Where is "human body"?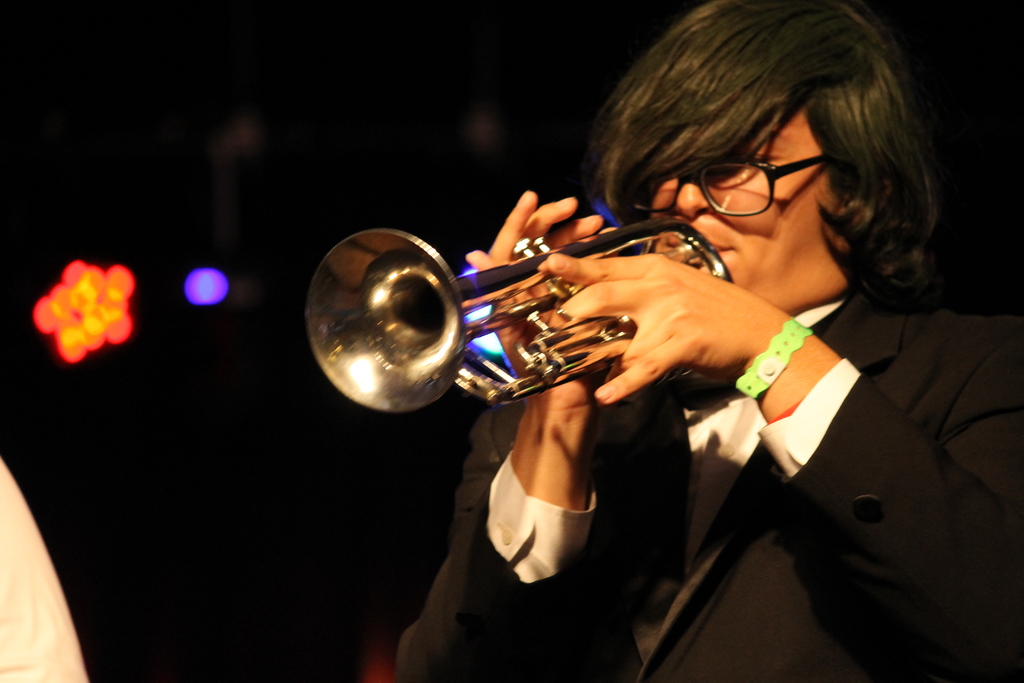
BBox(389, 0, 1023, 682).
